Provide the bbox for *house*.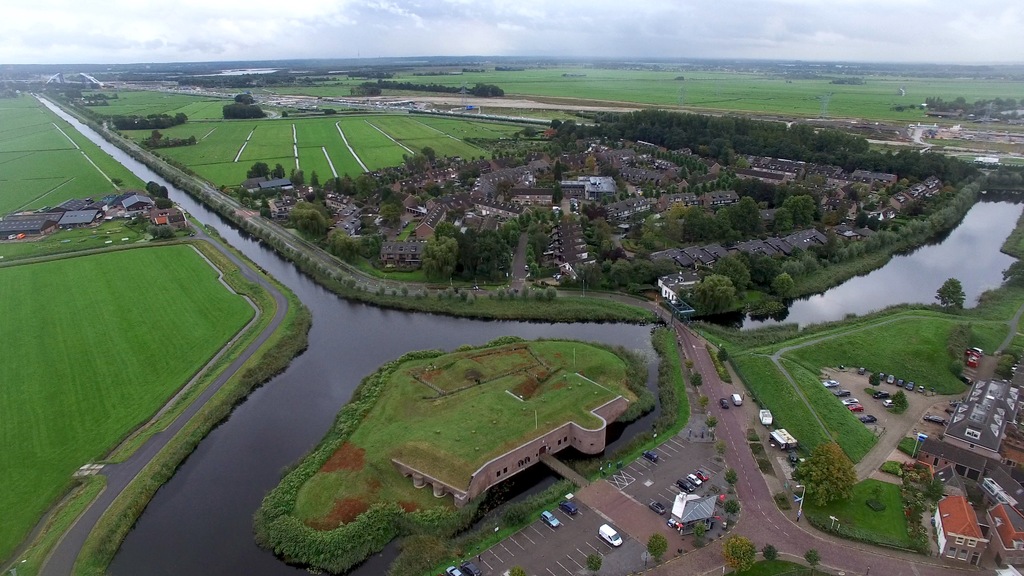
913/435/1004/491.
